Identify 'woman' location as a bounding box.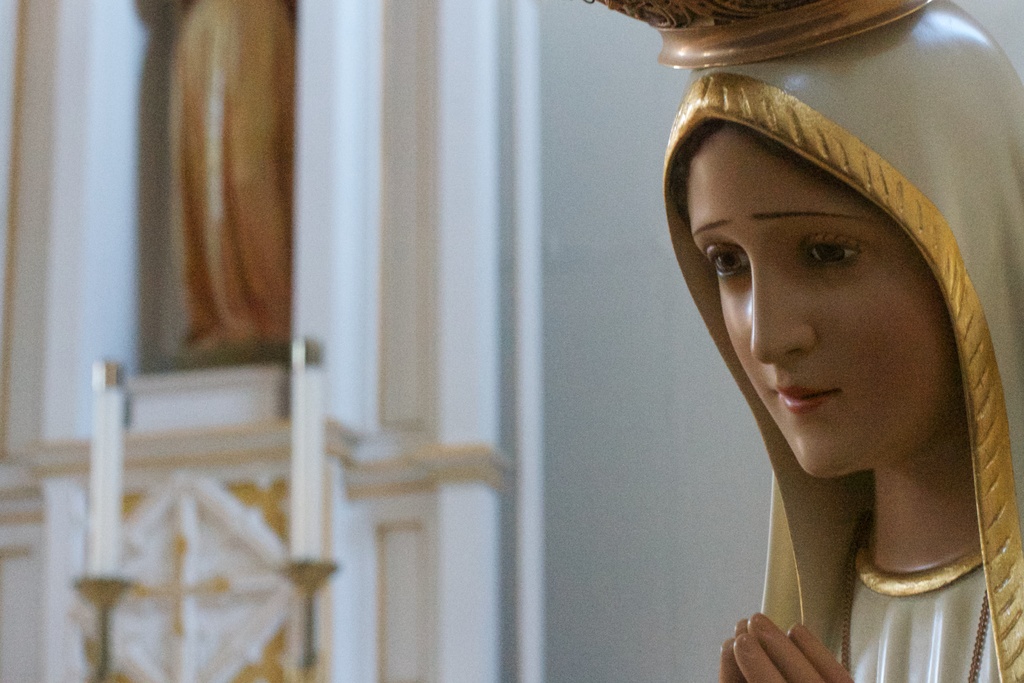
pyautogui.locateOnScreen(655, 0, 1023, 682).
